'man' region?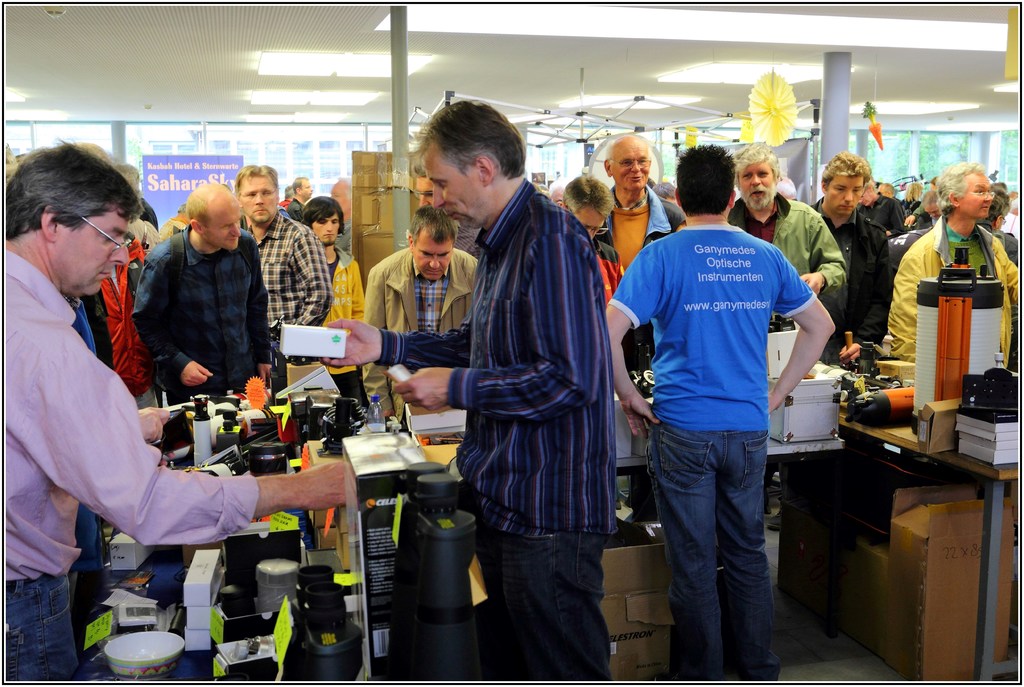
(408,162,485,260)
